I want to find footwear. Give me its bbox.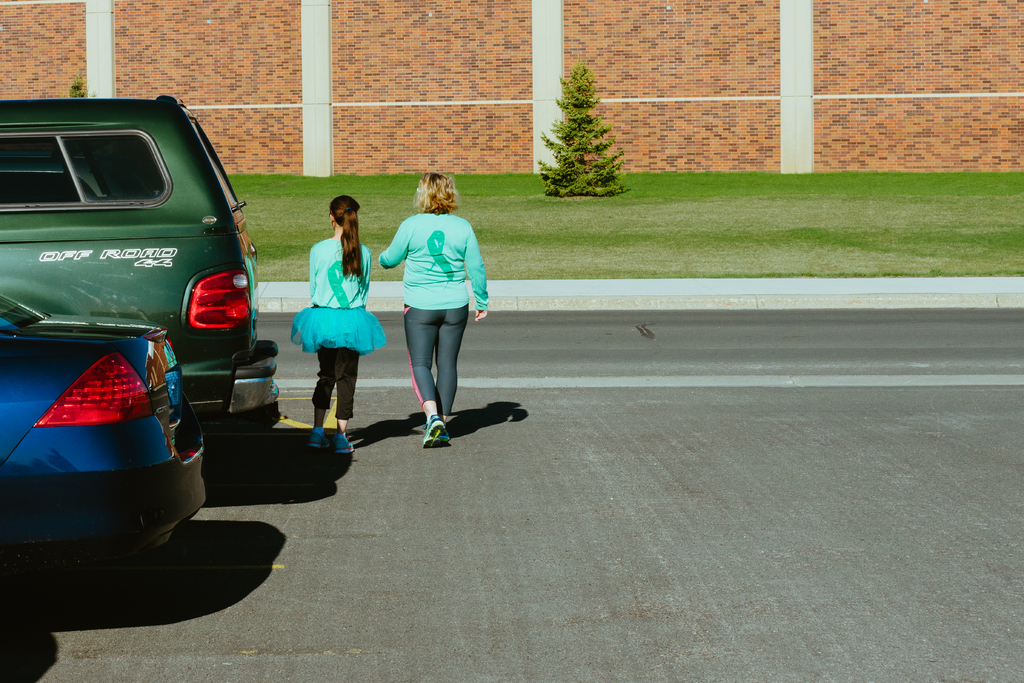
x1=335 y1=434 x2=354 y2=455.
